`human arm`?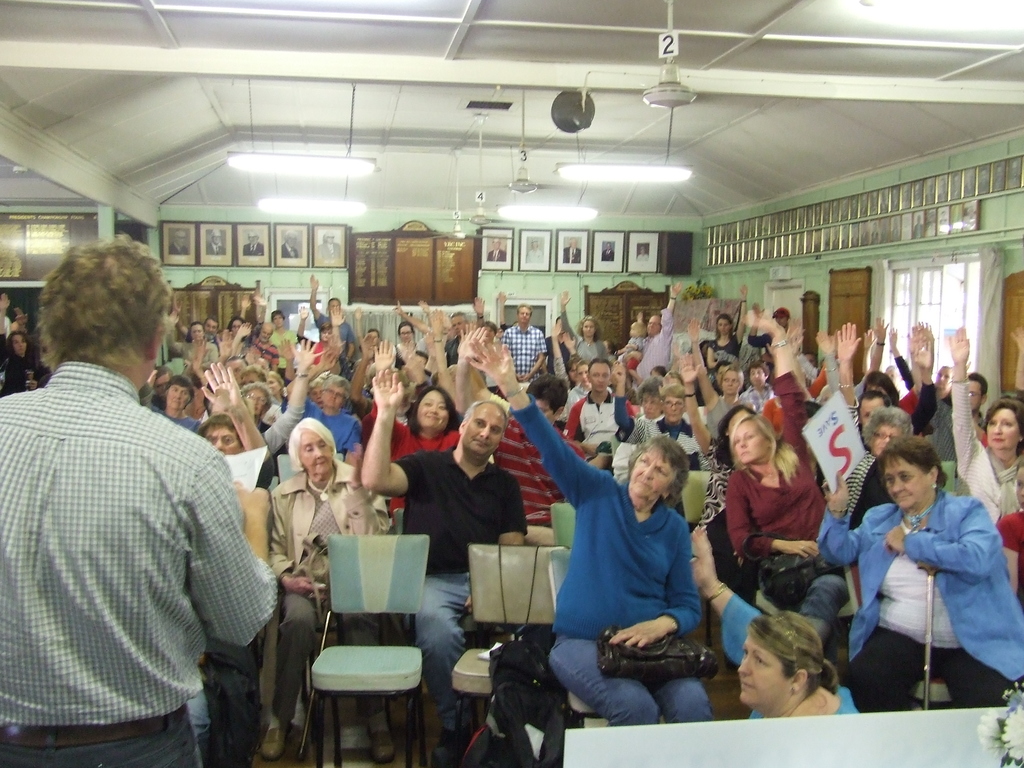
(left=266, top=503, right=323, bottom=595)
